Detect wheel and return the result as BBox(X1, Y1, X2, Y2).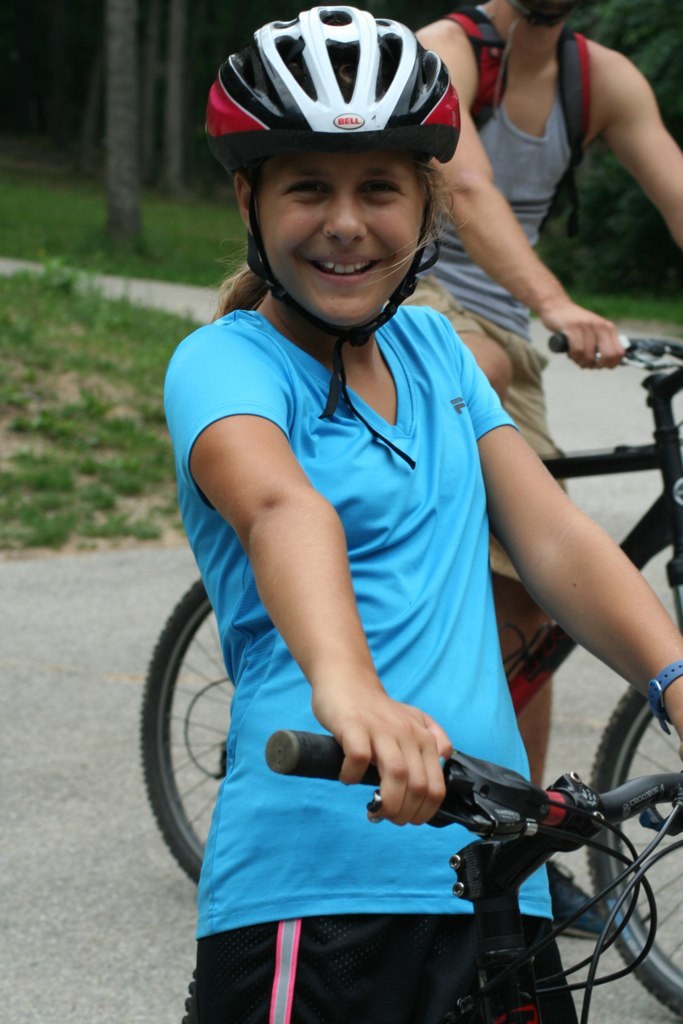
BBox(139, 579, 231, 877).
